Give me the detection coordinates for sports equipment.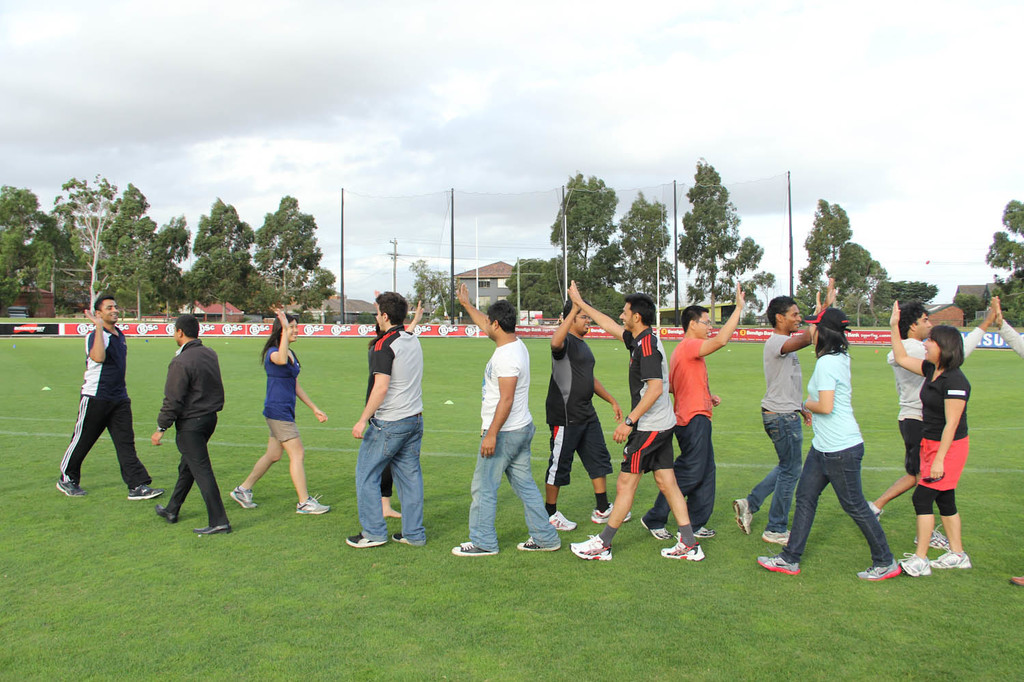
[x1=855, y1=556, x2=906, y2=581].
